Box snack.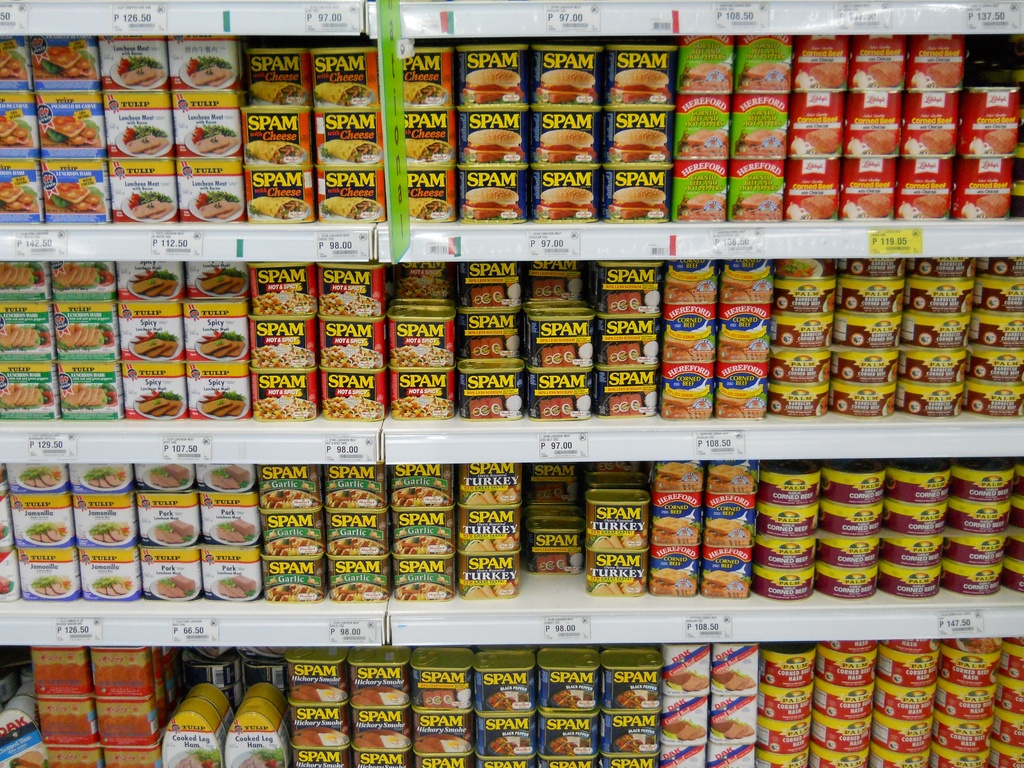
locate(218, 205, 239, 218).
